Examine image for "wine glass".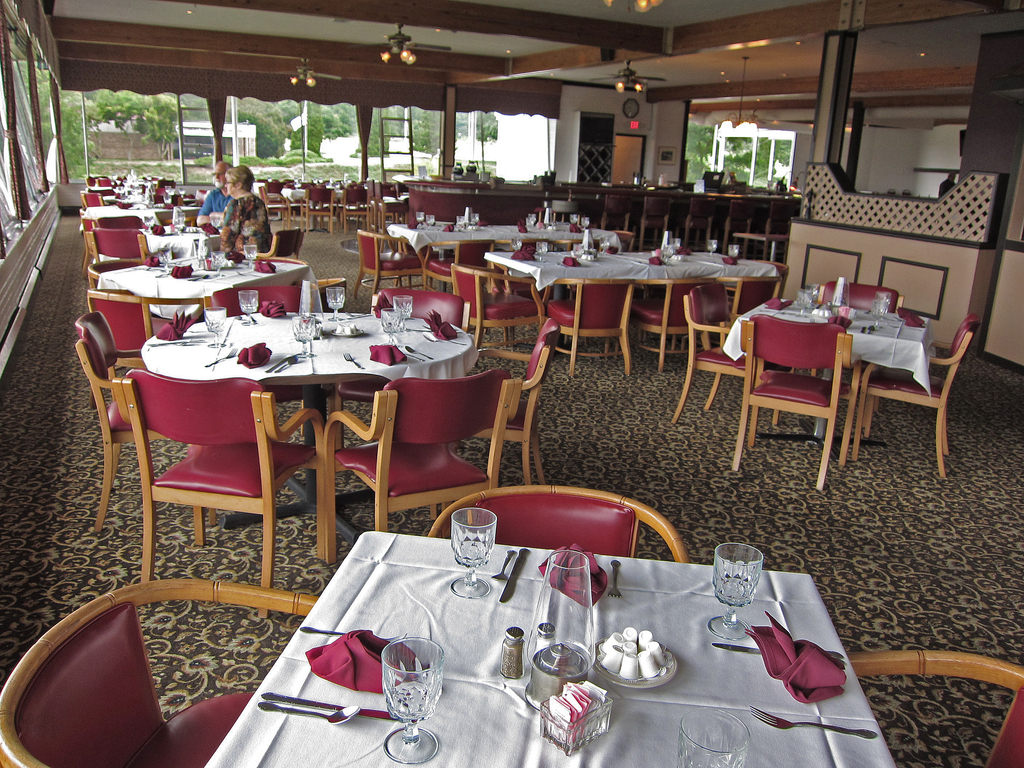
Examination result: 243, 246, 256, 269.
